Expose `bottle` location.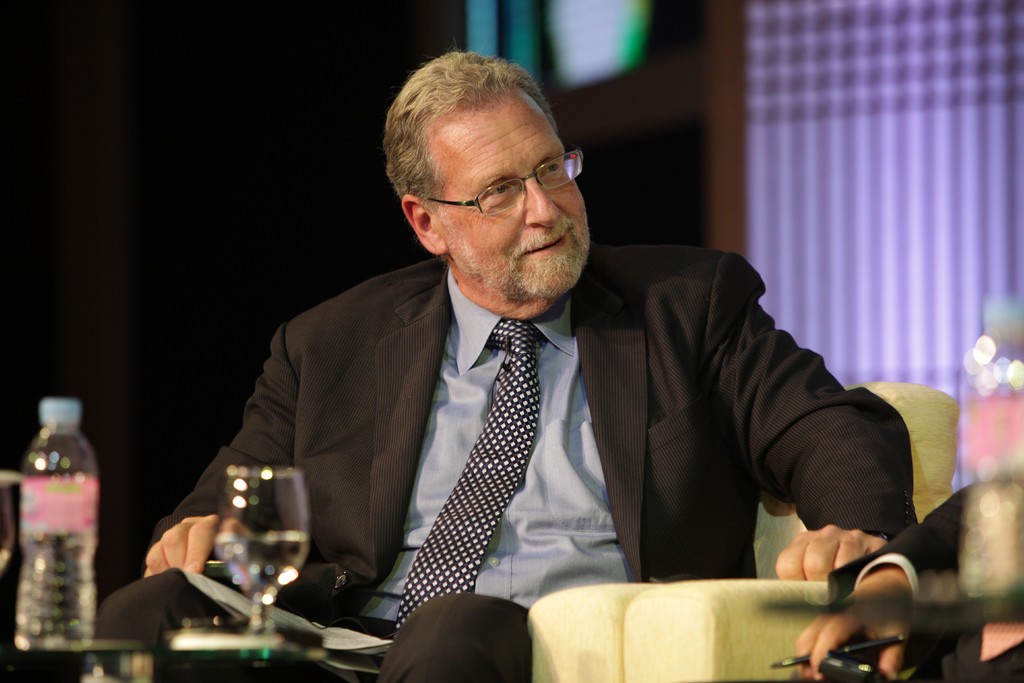
Exposed at [12,397,102,650].
